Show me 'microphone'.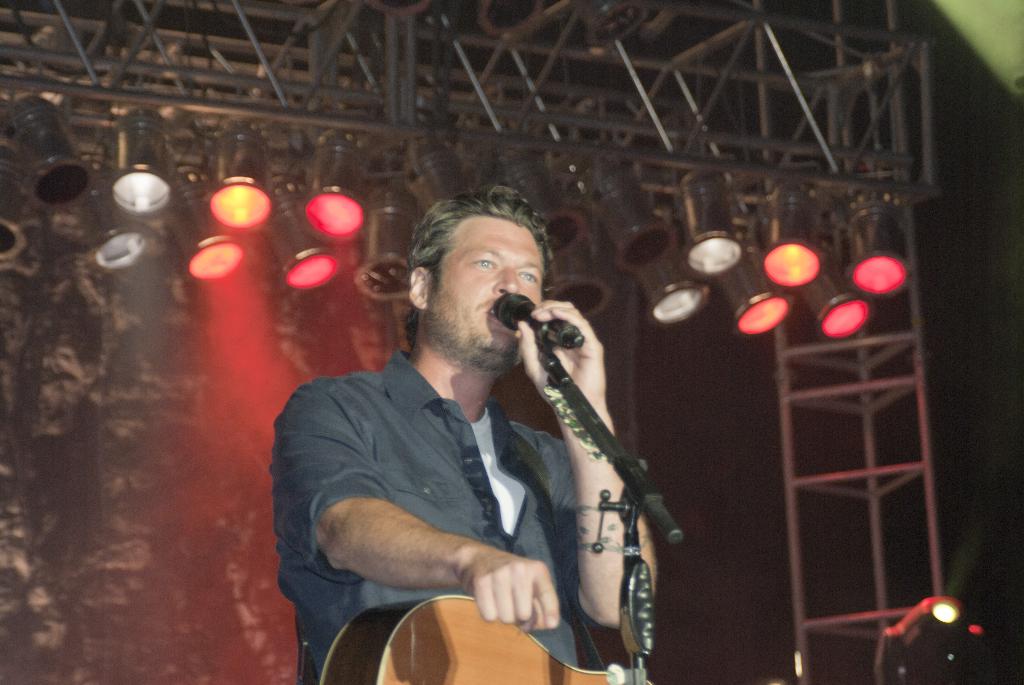
'microphone' is here: locate(494, 291, 583, 348).
